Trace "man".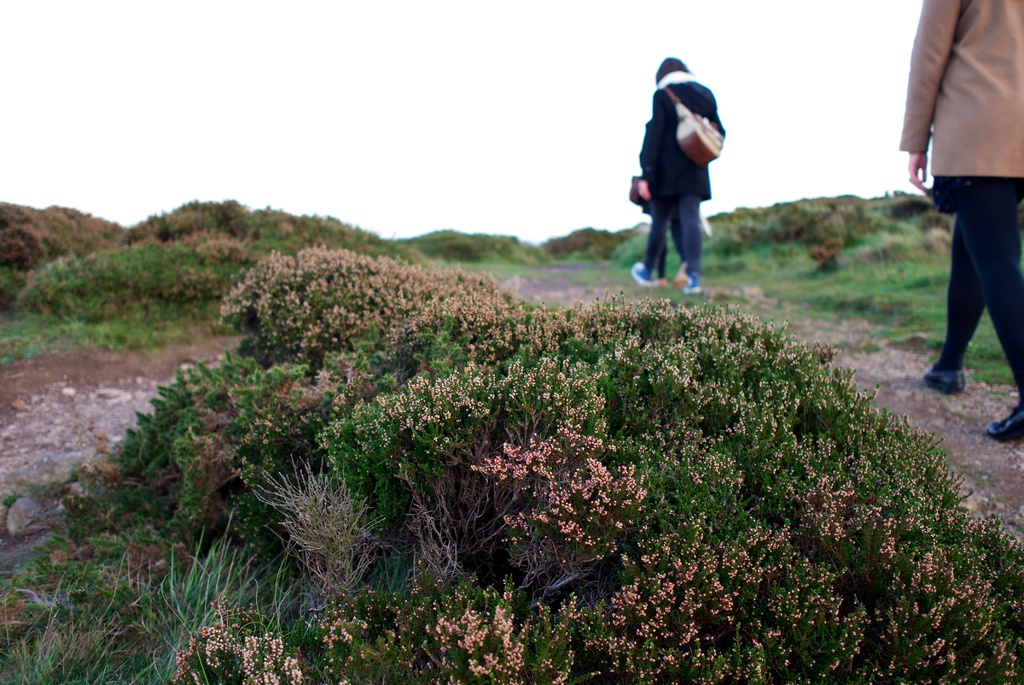
Traced to 896,0,1023,443.
